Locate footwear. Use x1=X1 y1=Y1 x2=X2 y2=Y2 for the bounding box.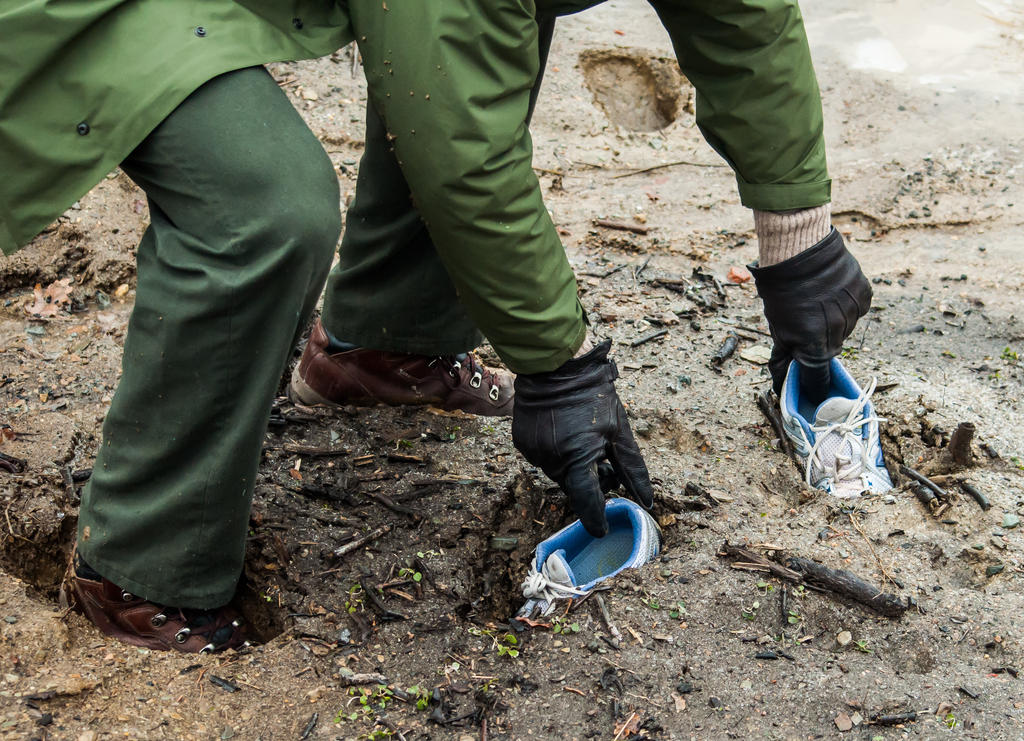
x1=59 y1=532 x2=287 y2=659.
